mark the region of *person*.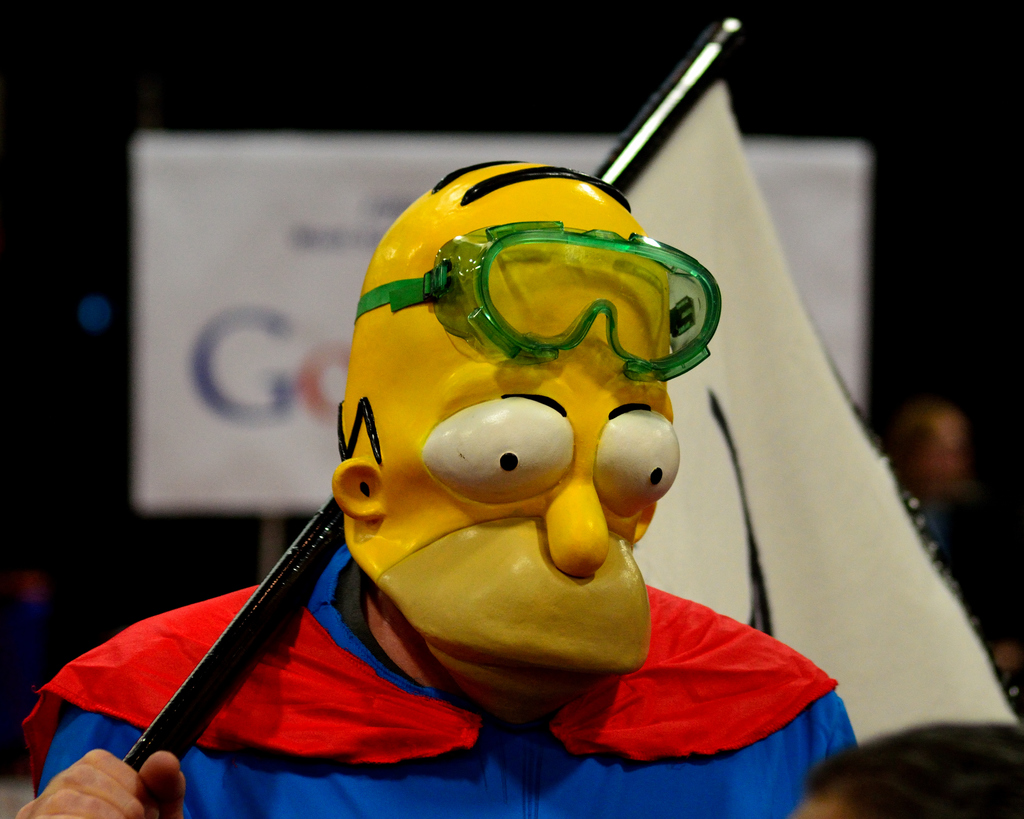
Region: l=801, t=718, r=1023, b=818.
